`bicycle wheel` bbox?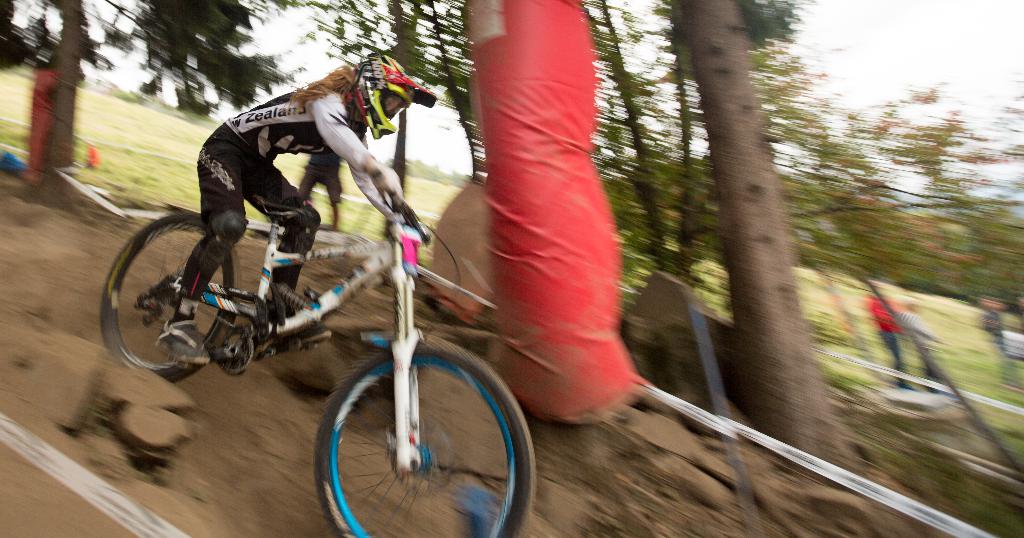
bbox(98, 211, 241, 386)
